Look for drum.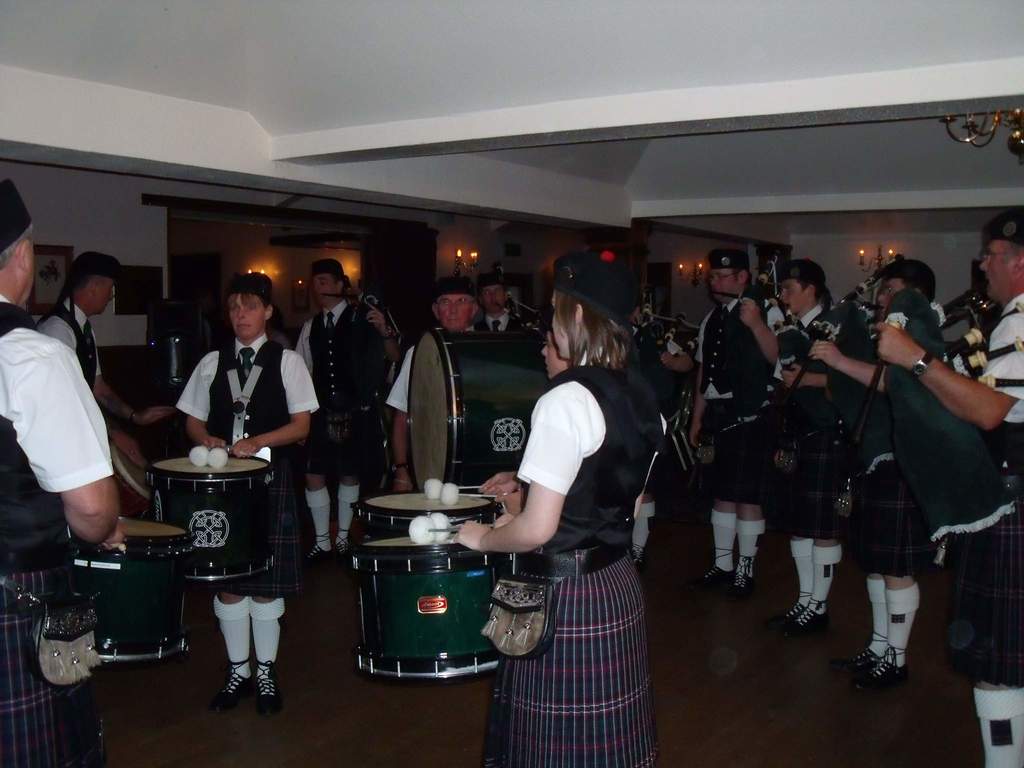
Found: <bbox>405, 330, 549, 489</bbox>.
